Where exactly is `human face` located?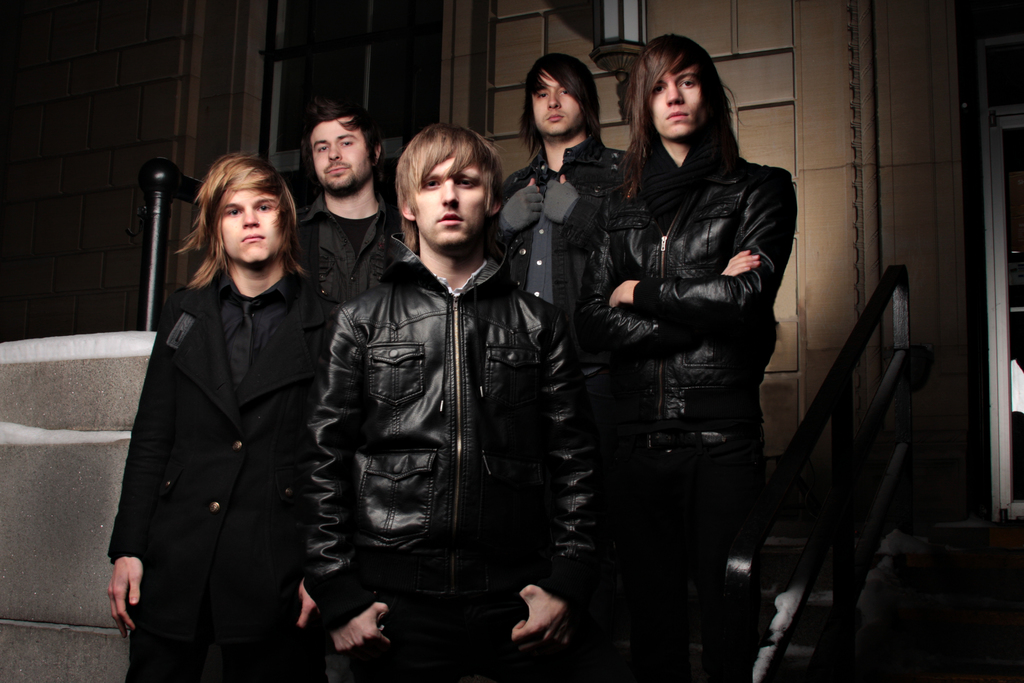
Its bounding box is 412:160:489:247.
